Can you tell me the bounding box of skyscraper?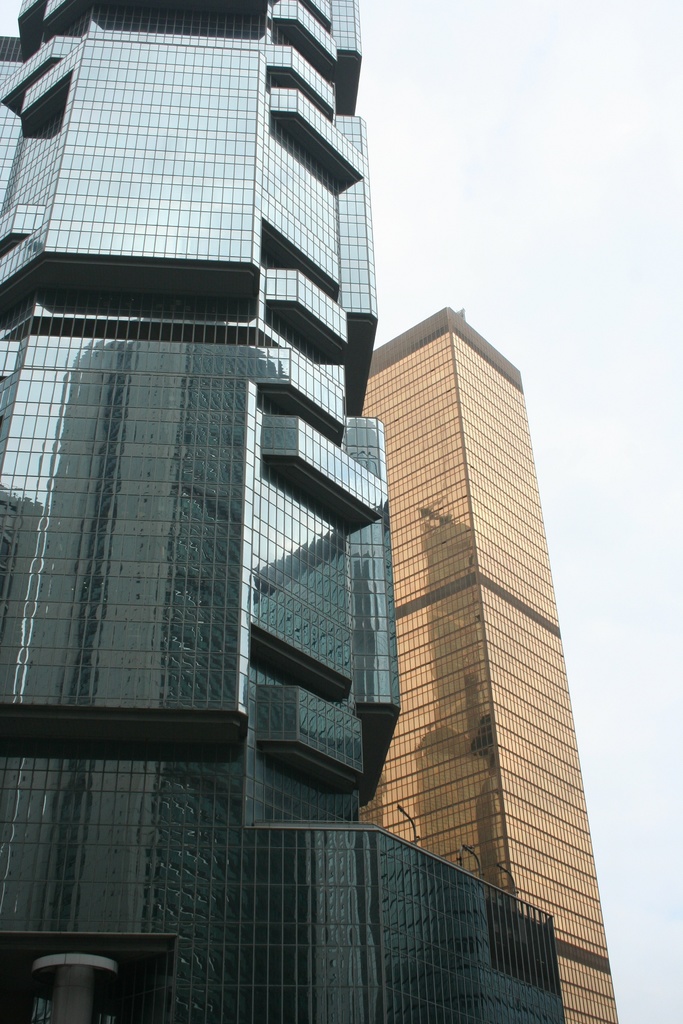
<region>358, 295, 613, 1023</region>.
